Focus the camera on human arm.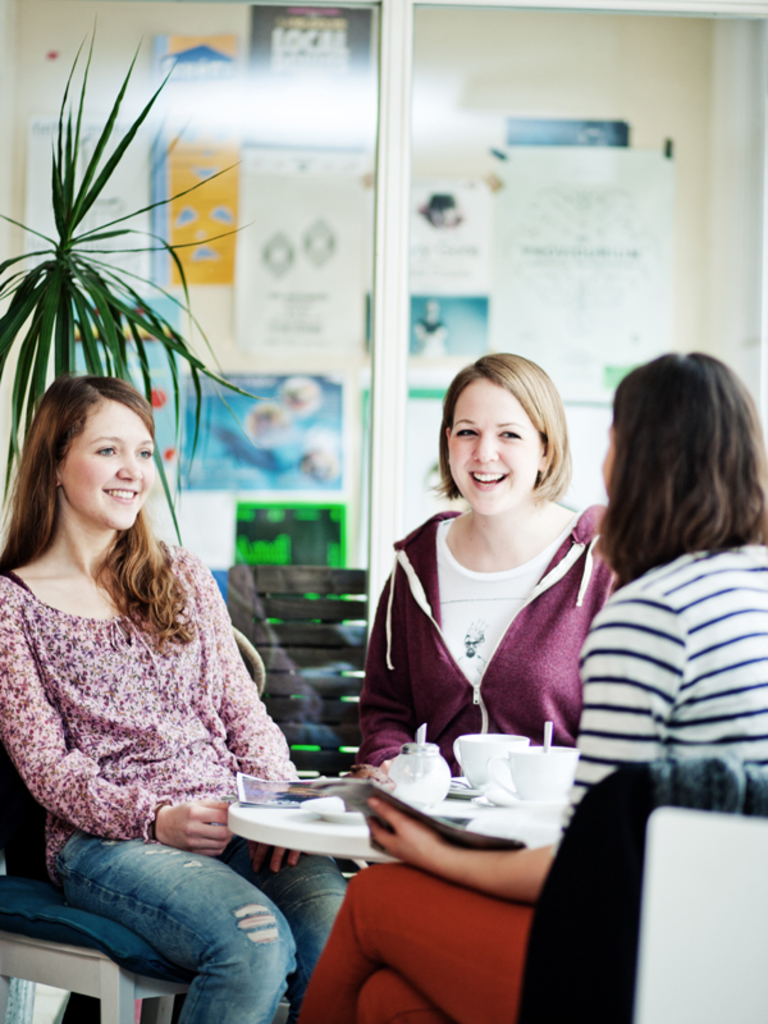
Focus region: BBox(348, 608, 412, 783).
